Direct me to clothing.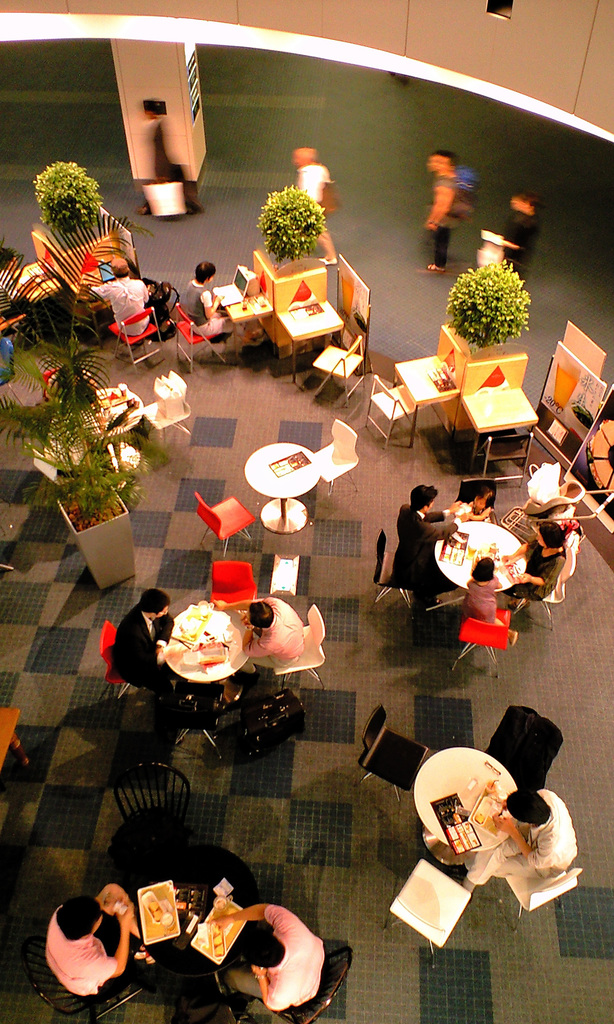
Direction: [395, 496, 450, 608].
